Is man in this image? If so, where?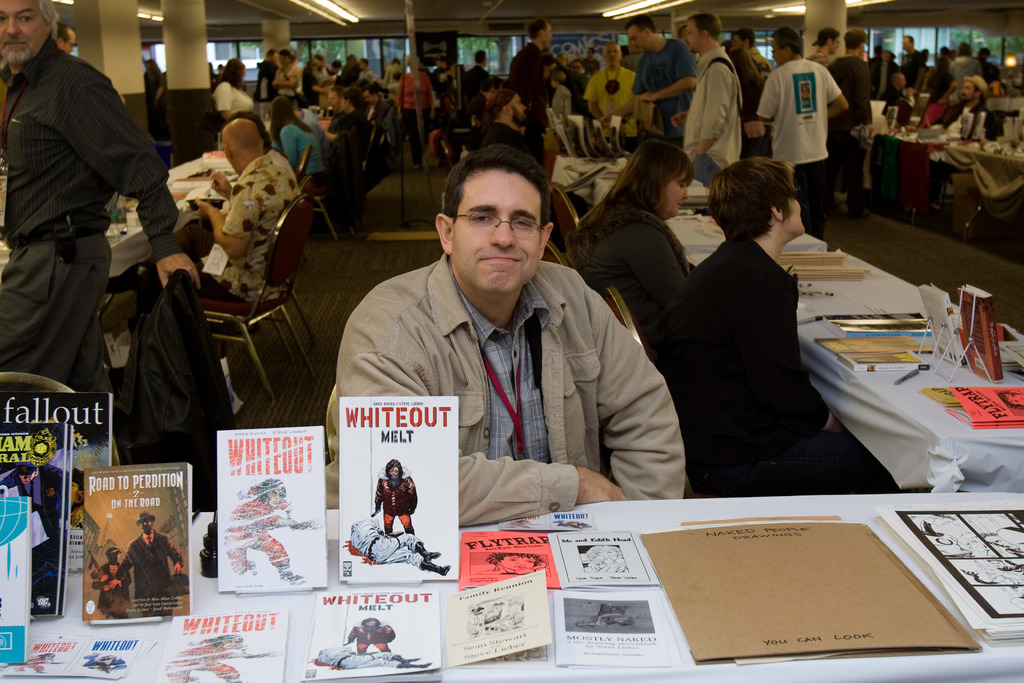
Yes, at (x1=185, y1=114, x2=298, y2=304).
